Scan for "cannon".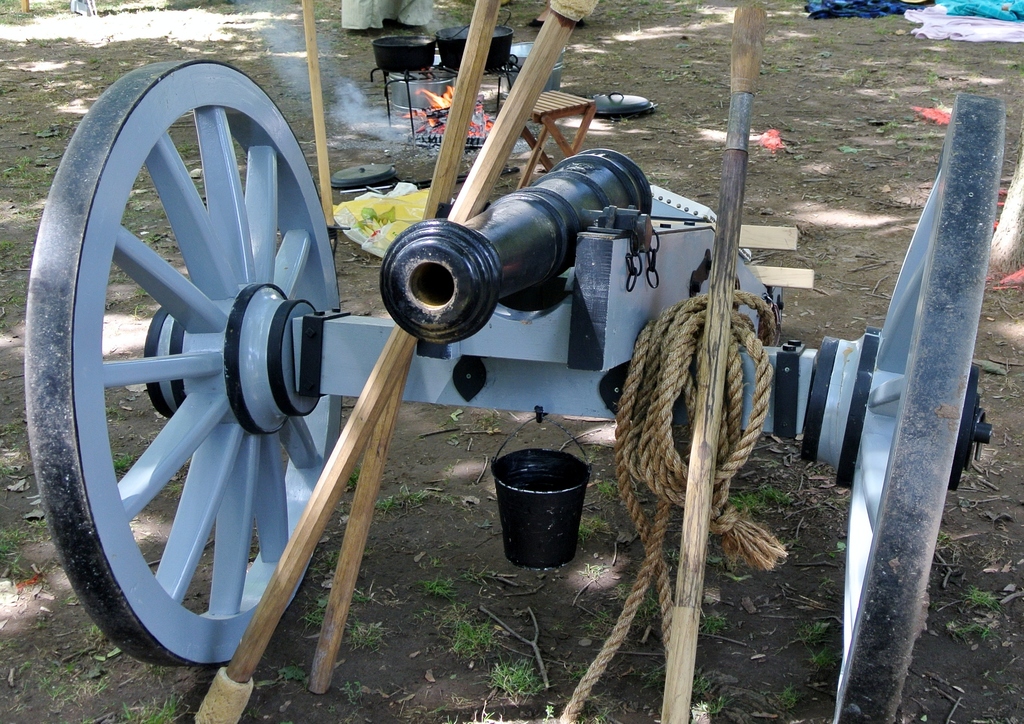
Scan result: (left=25, top=0, right=999, bottom=723).
